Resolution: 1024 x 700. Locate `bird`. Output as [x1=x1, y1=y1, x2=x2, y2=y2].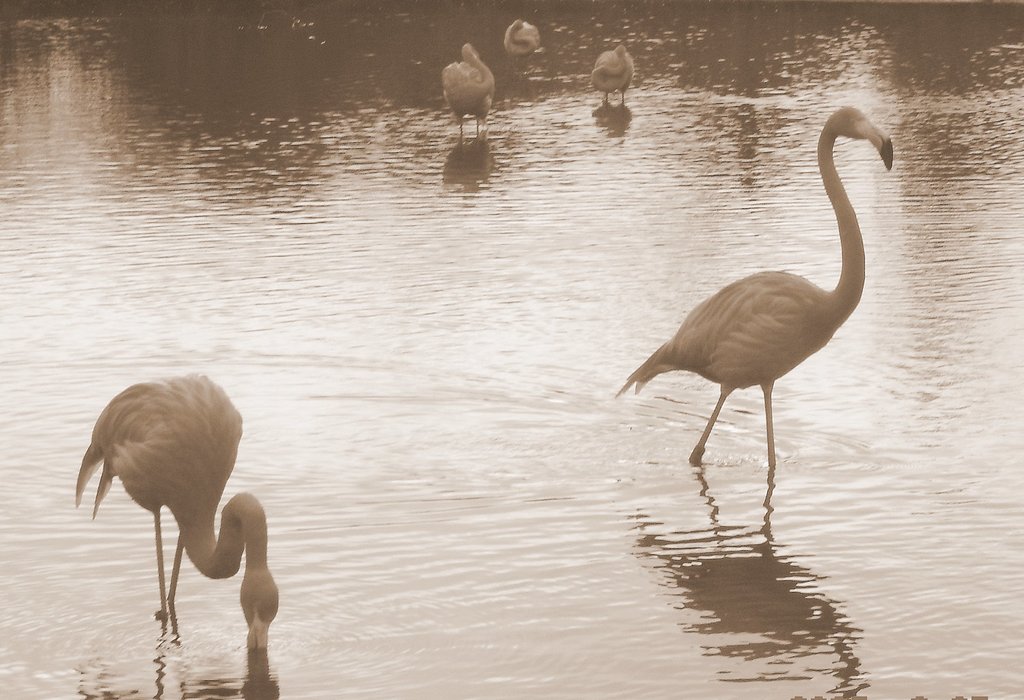
[x1=70, y1=374, x2=291, y2=669].
